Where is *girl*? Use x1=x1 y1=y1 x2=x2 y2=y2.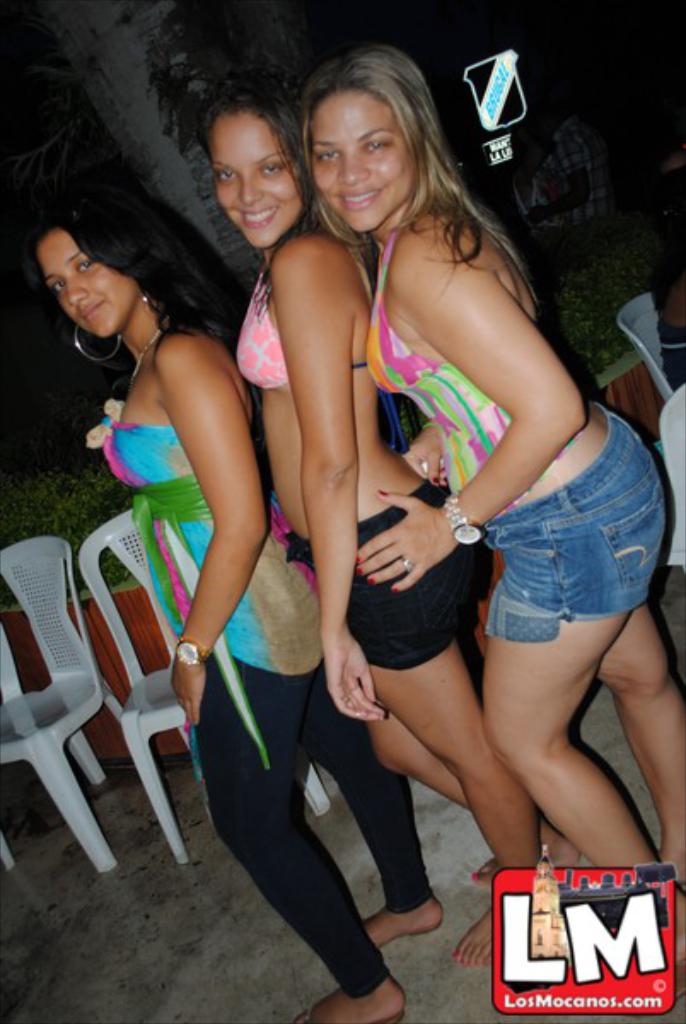
x1=237 y1=89 x2=486 y2=971.
